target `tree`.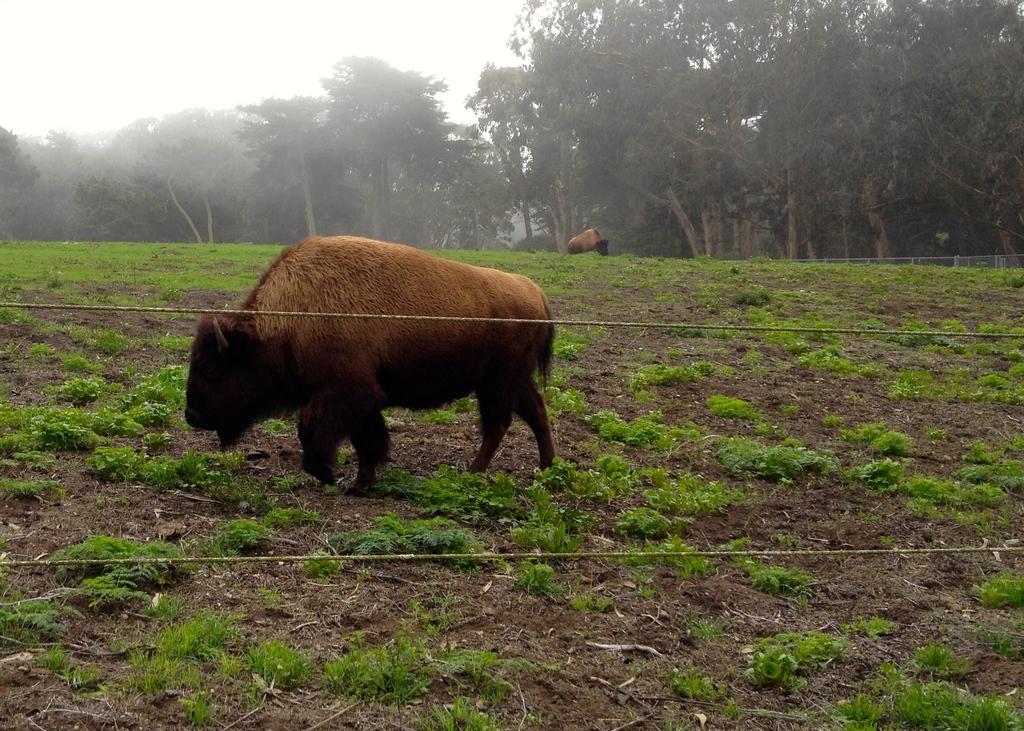
Target region: select_region(0, 0, 1023, 279).
